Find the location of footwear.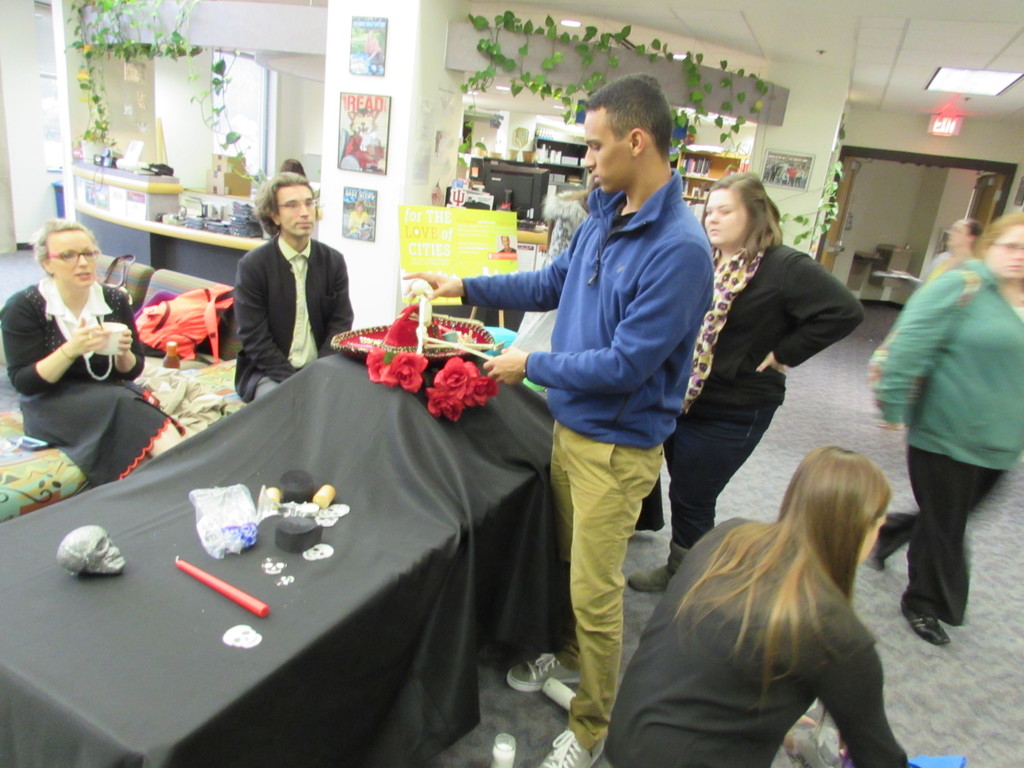
Location: [x1=880, y1=514, x2=922, y2=573].
